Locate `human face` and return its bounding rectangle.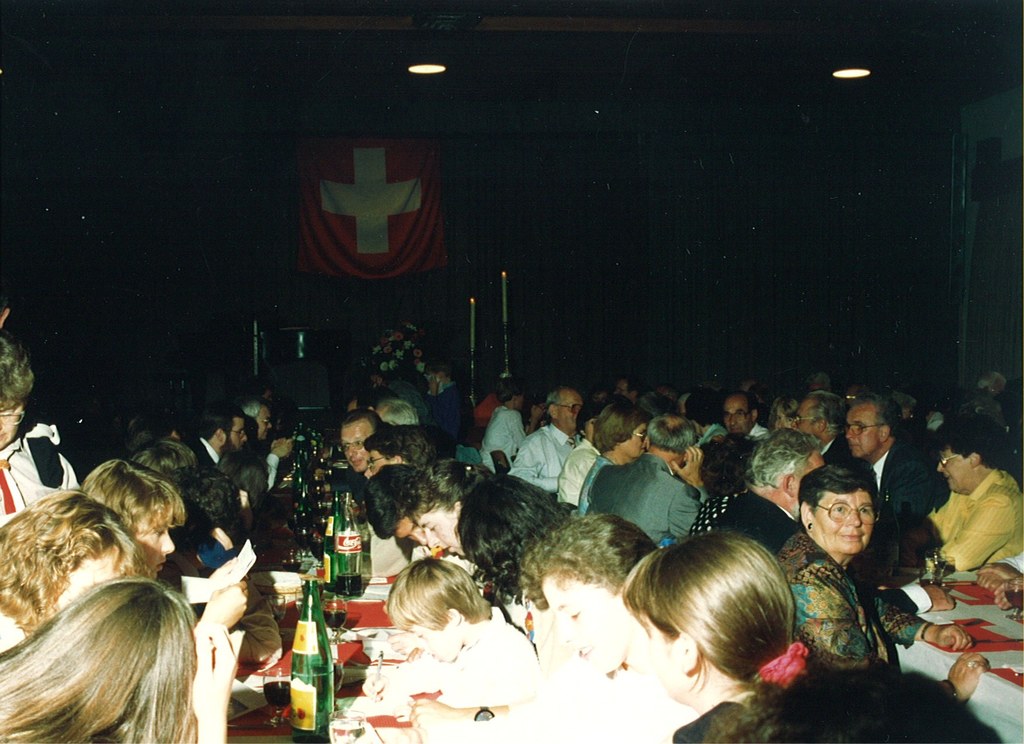
(390, 517, 415, 547).
